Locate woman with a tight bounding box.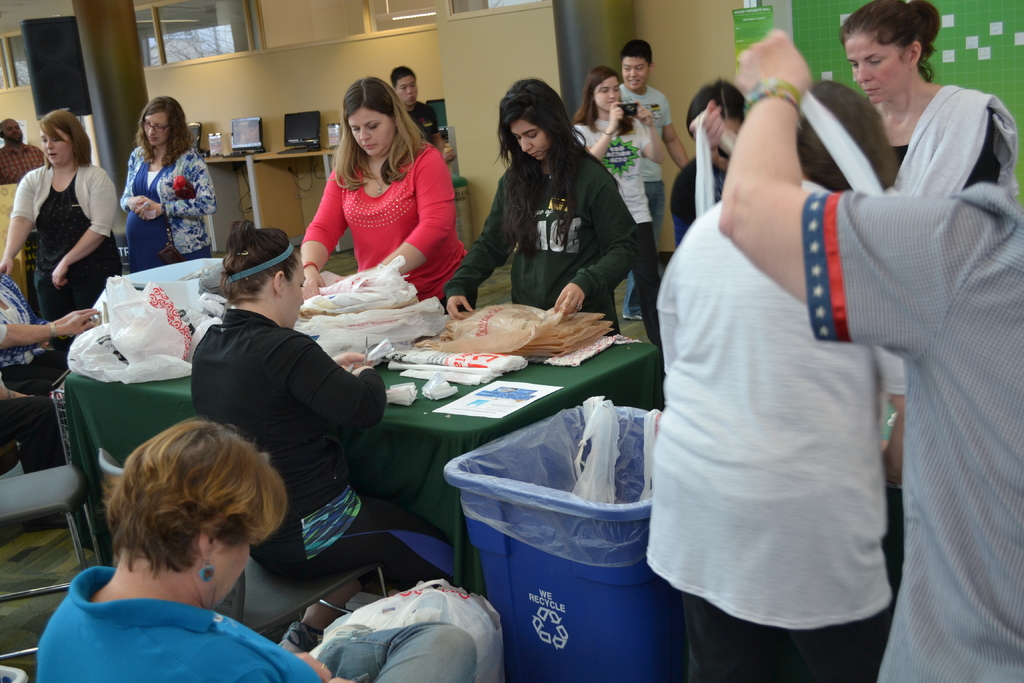
crop(115, 95, 229, 288).
